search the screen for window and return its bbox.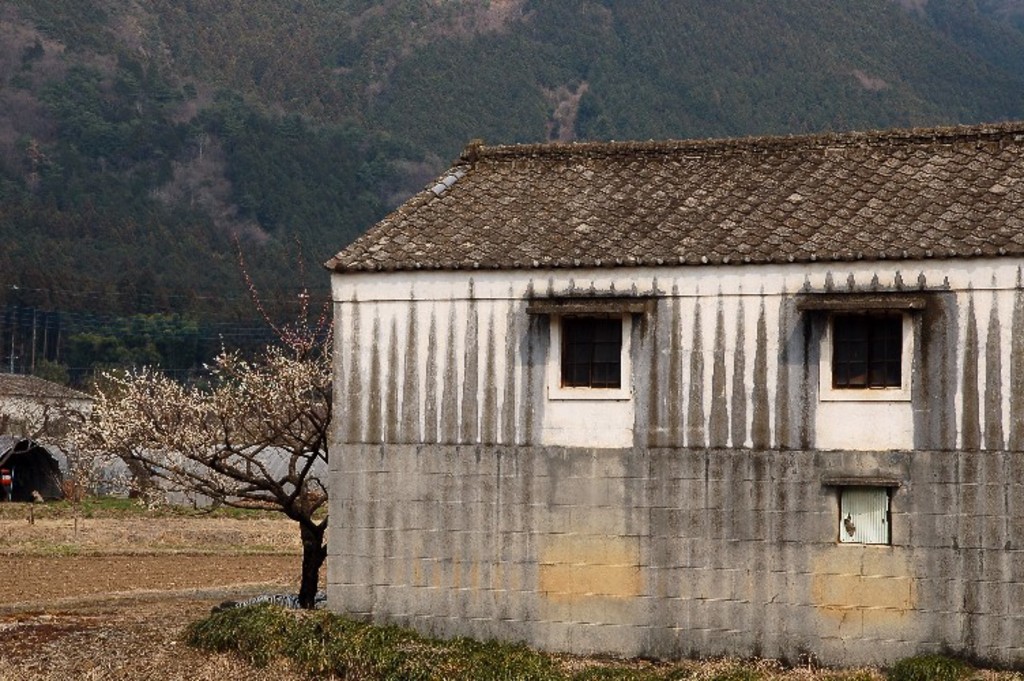
Found: detection(545, 306, 630, 395).
